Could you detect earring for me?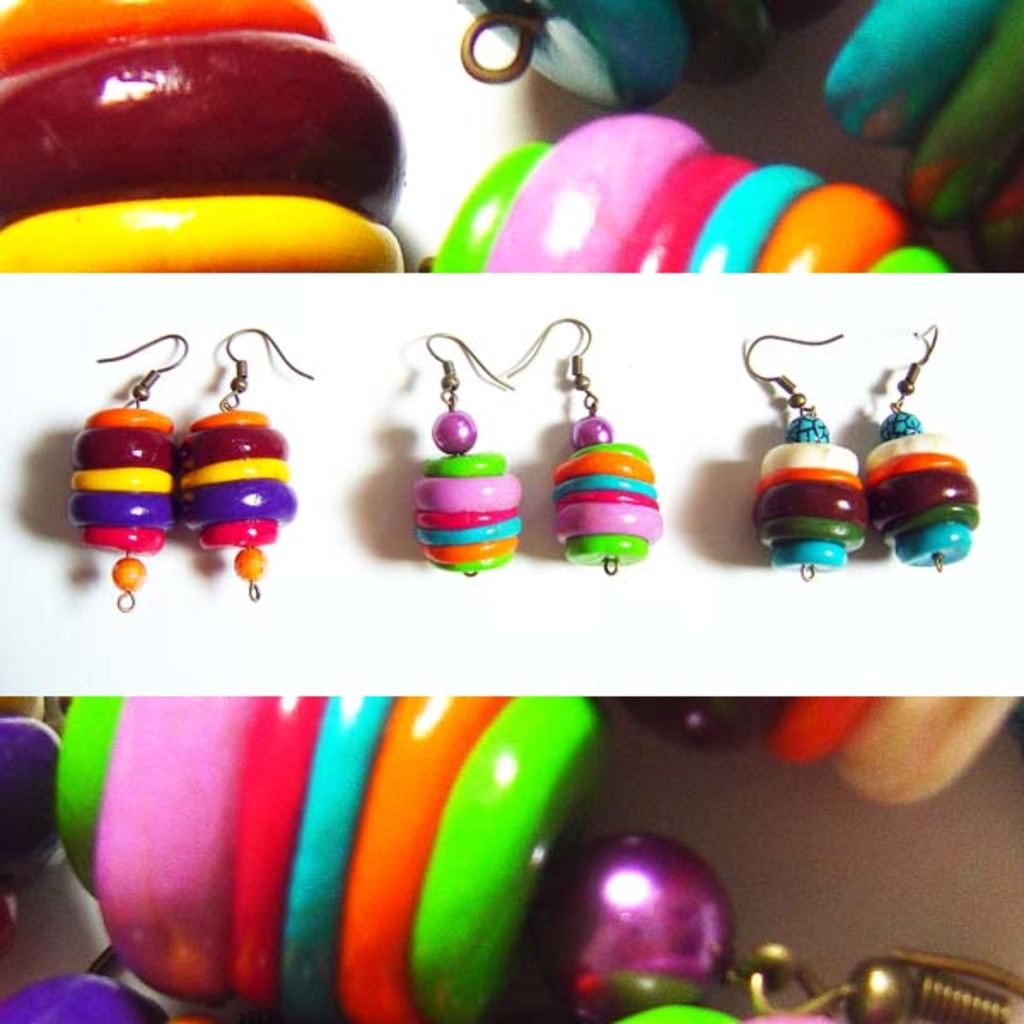
Detection result: x1=415, y1=326, x2=524, y2=577.
